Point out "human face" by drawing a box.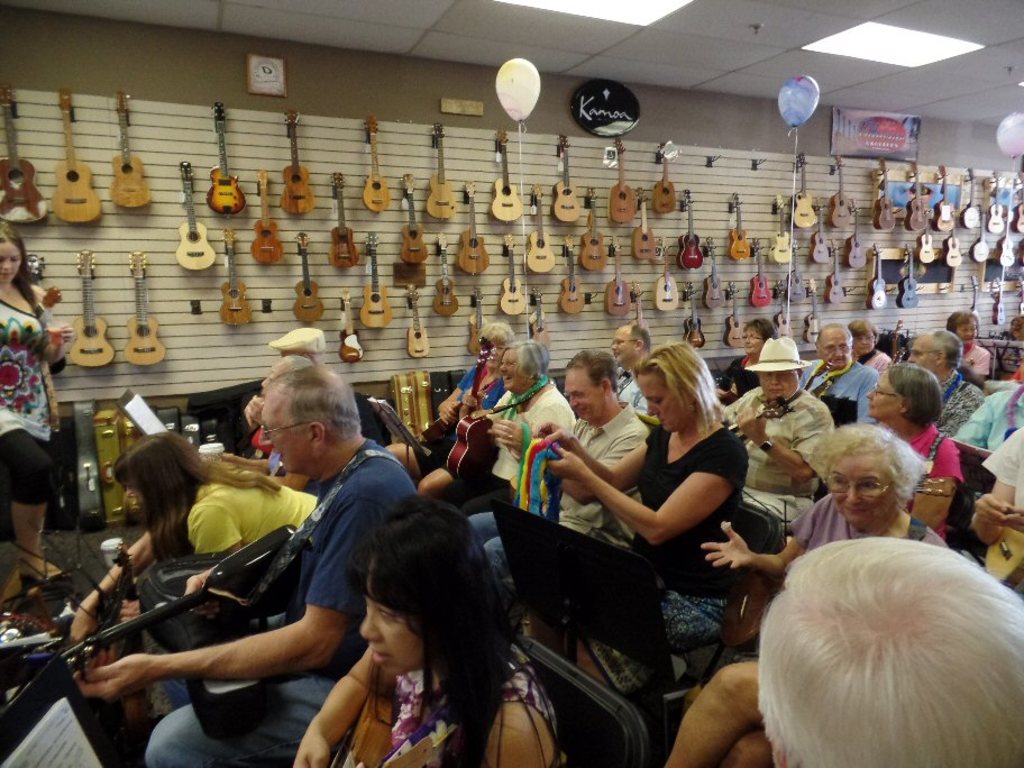
bbox=(866, 377, 898, 415).
